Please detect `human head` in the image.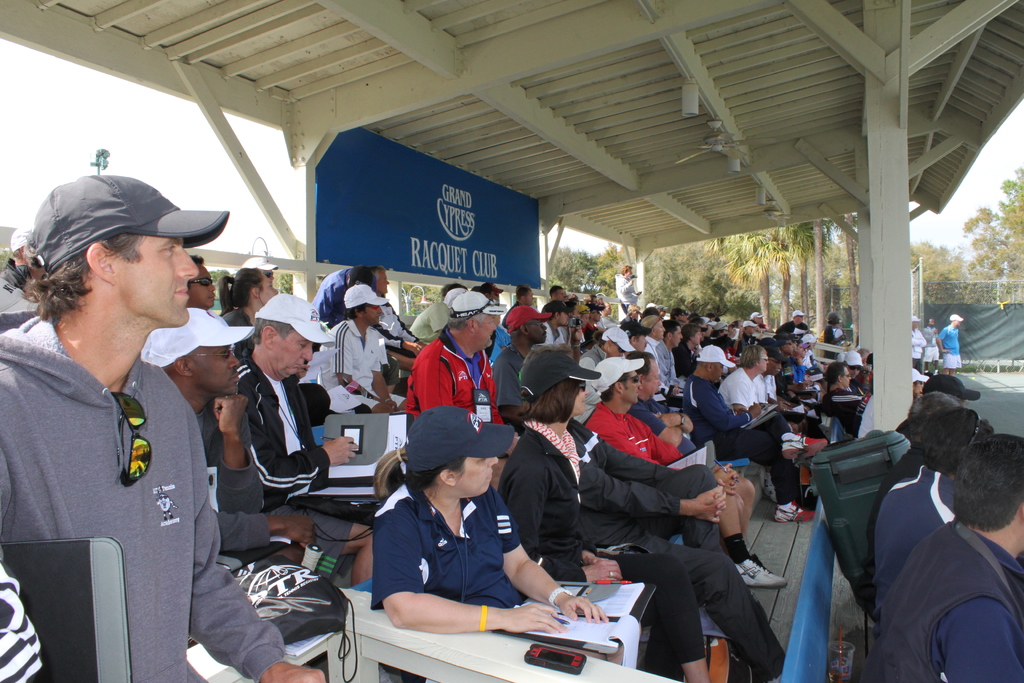
x1=950, y1=314, x2=964, y2=329.
